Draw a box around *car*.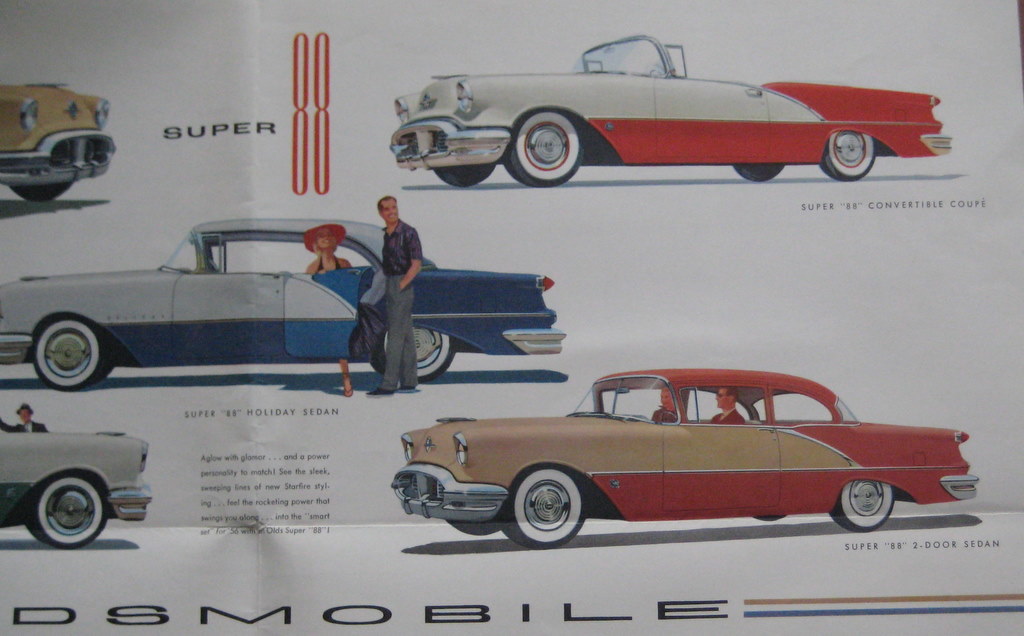
bbox=[0, 418, 152, 552].
